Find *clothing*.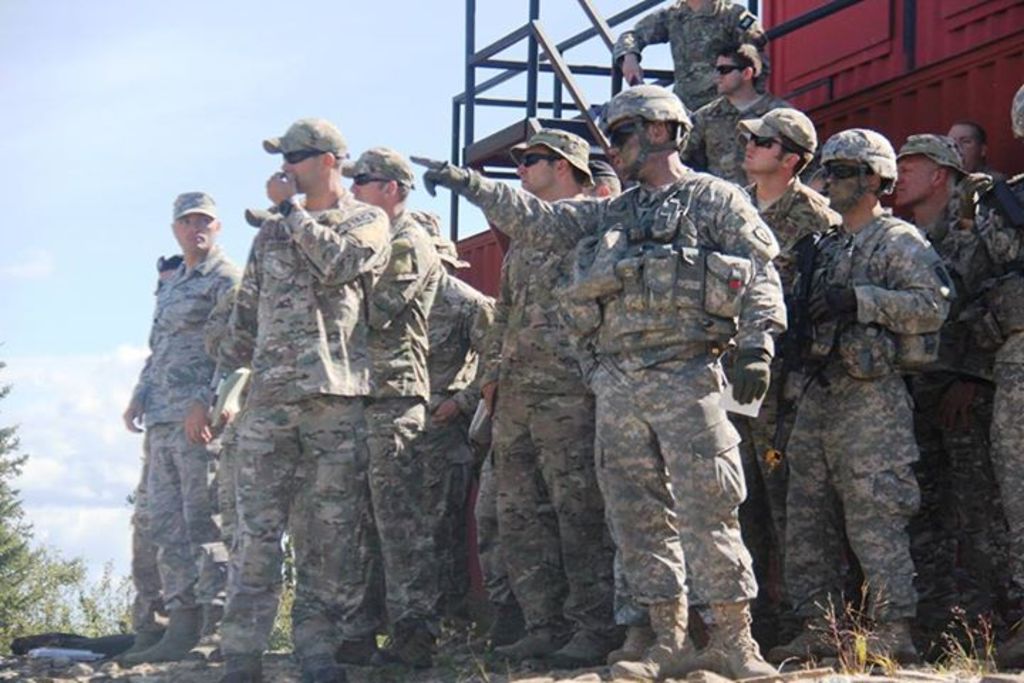
[left=479, top=186, right=610, bottom=615].
